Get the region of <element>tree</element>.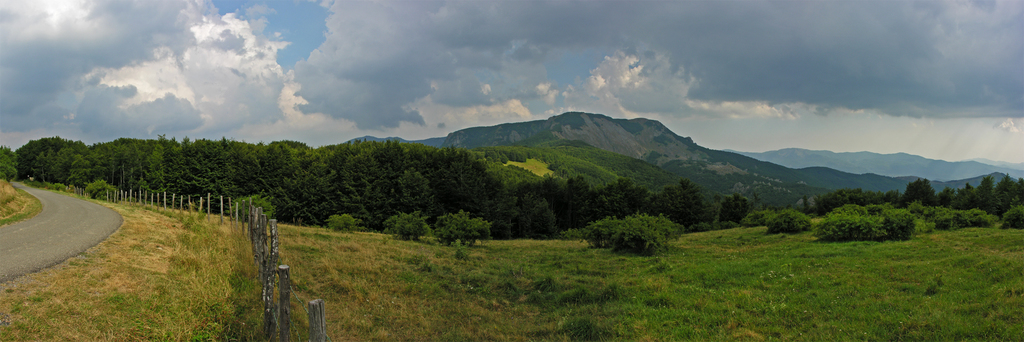
box(813, 199, 922, 244).
